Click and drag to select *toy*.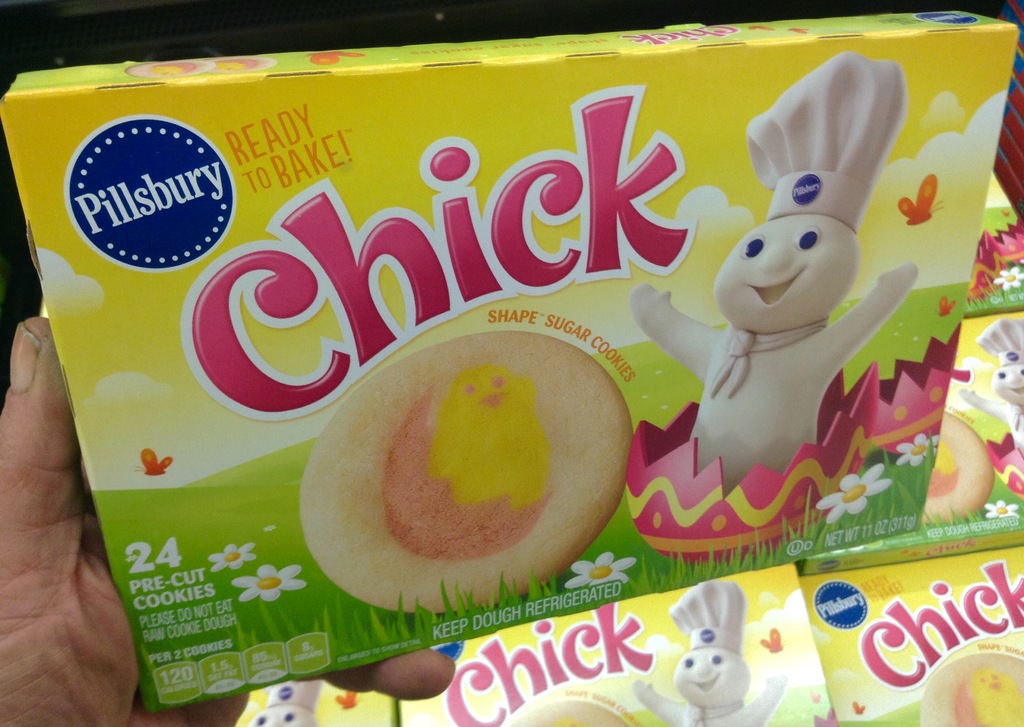
Selection: {"left": 860, "top": 324, "right": 961, "bottom": 462}.
